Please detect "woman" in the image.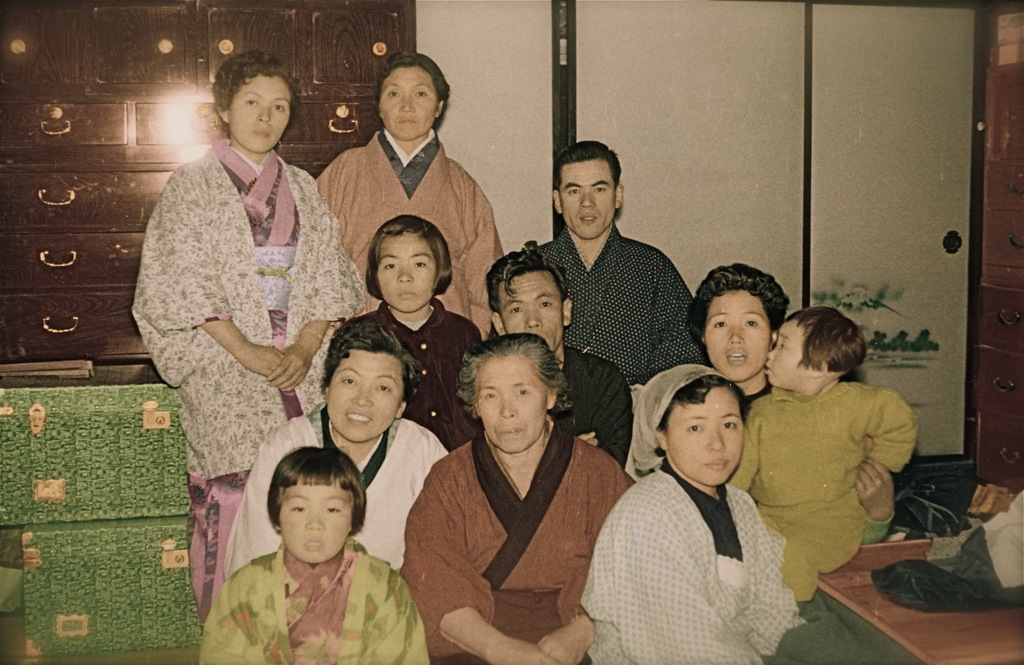
locate(687, 263, 902, 548).
